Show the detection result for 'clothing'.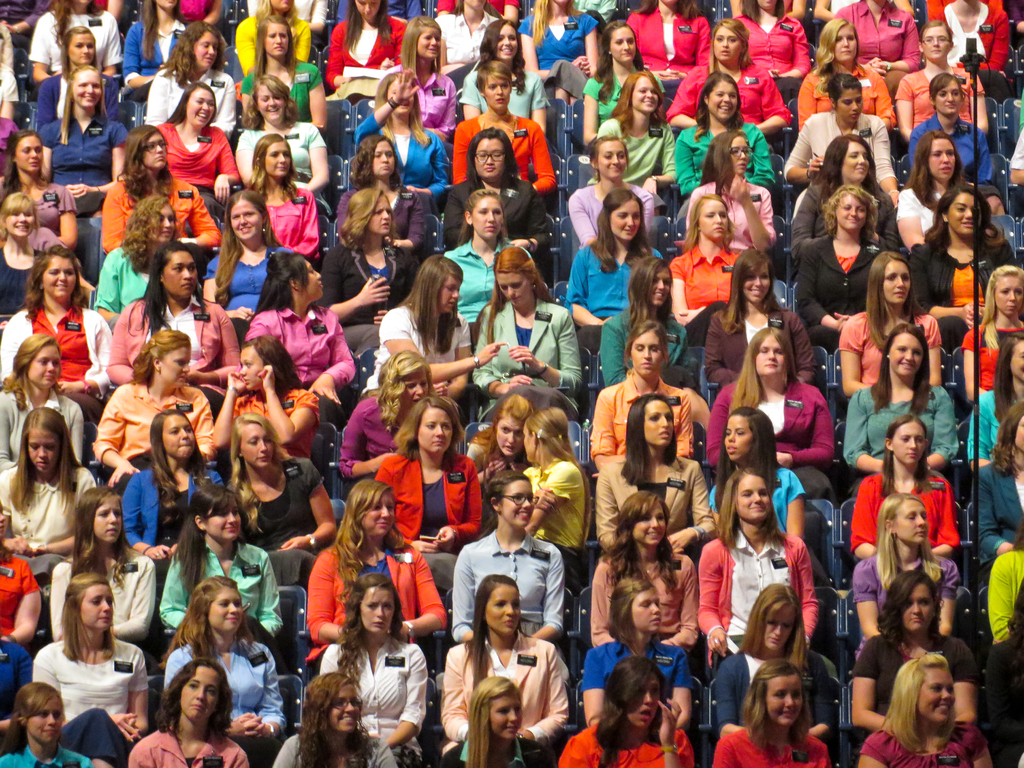
left=461, top=76, right=559, bottom=117.
